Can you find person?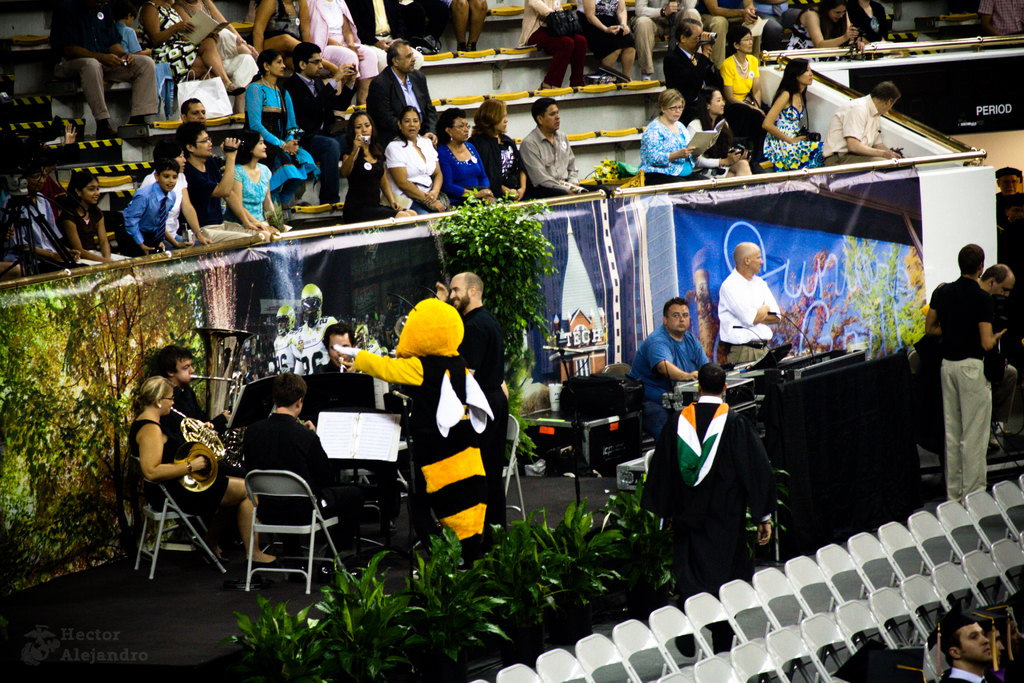
Yes, bounding box: left=922, top=242, right=1009, bottom=495.
